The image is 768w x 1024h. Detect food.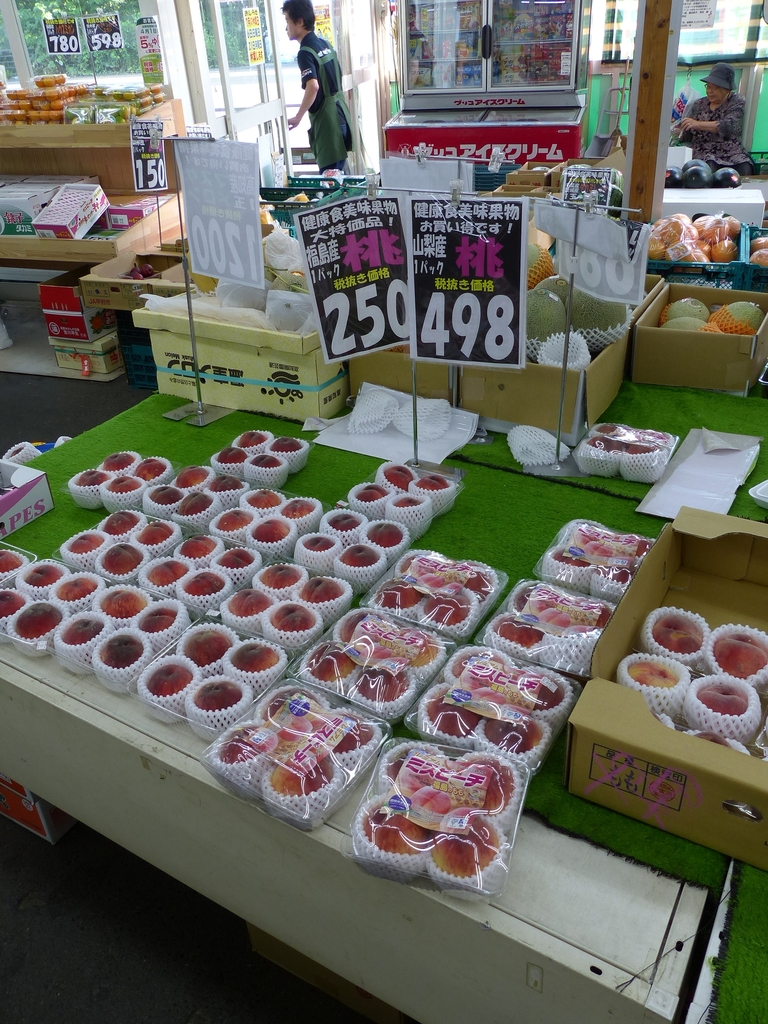
Detection: (131,259,157,280).
